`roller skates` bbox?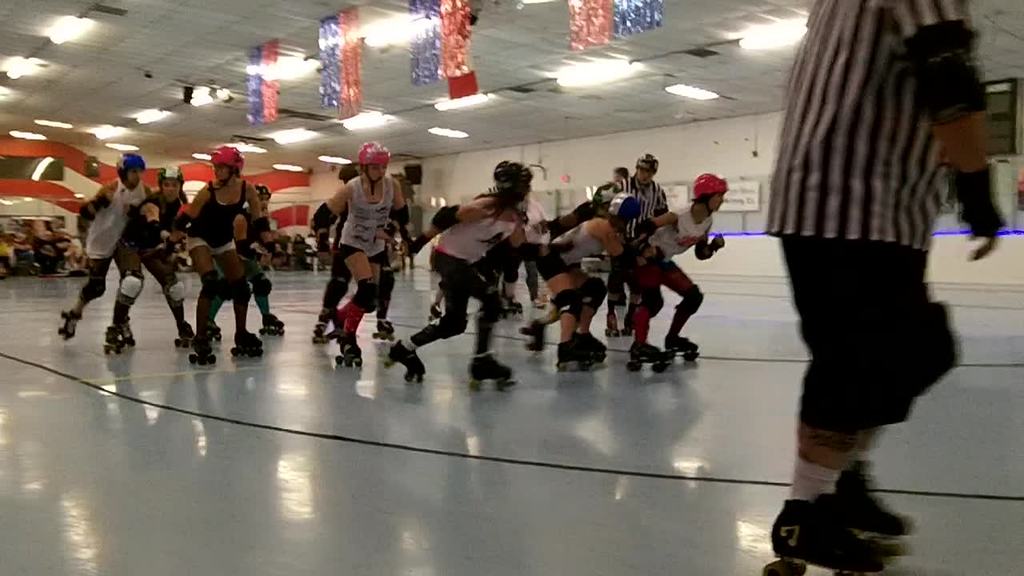
813/459/918/562
